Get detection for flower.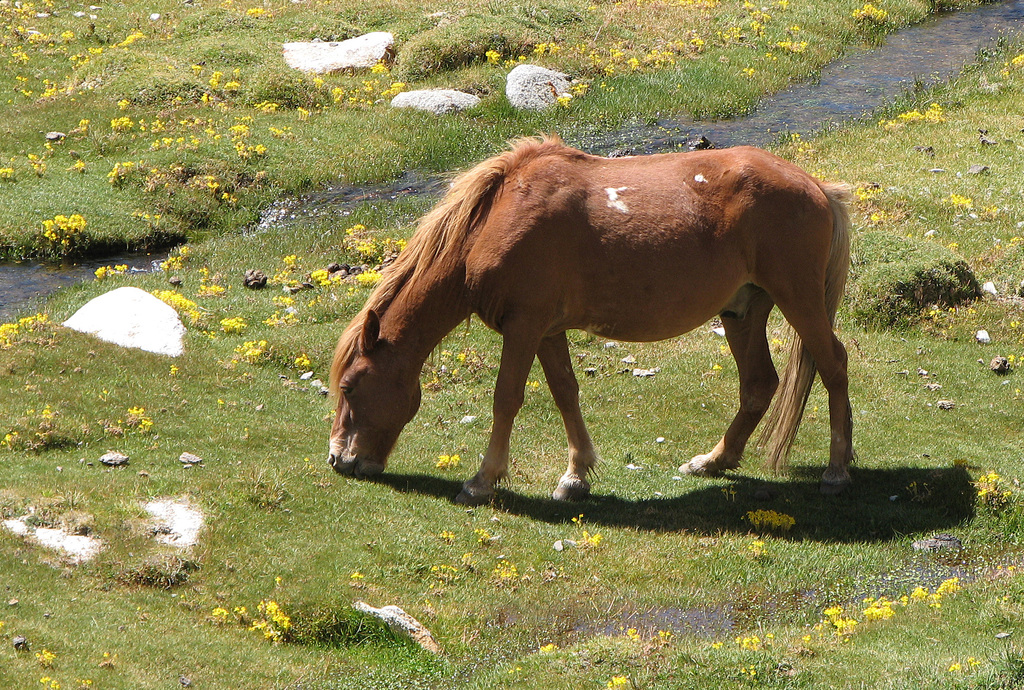
Detection: rect(360, 77, 378, 88).
